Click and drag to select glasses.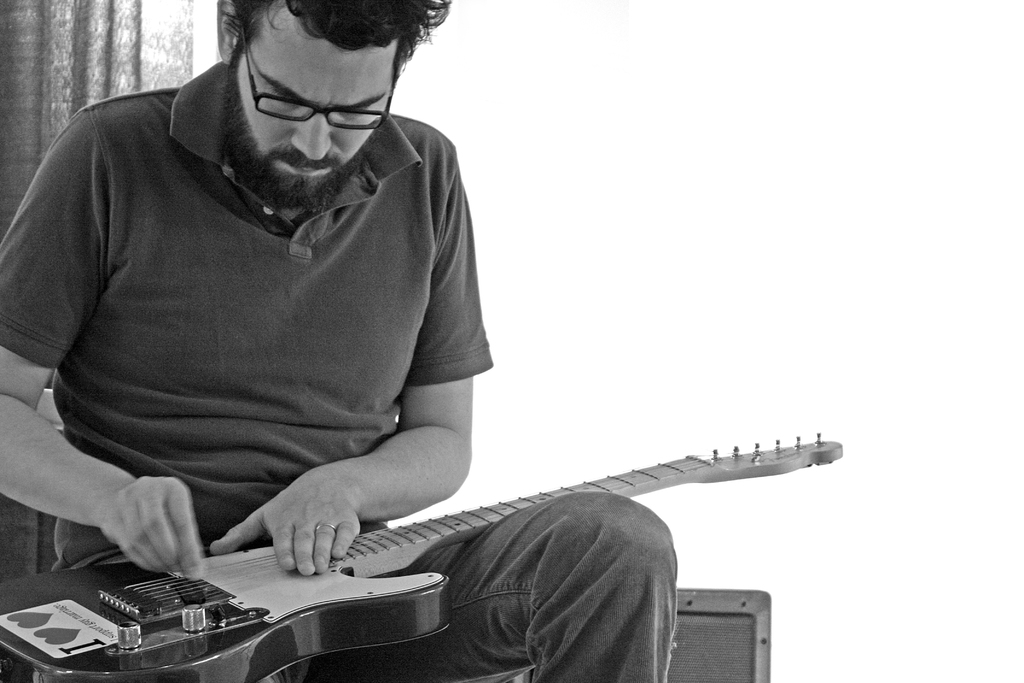
Selection: 239 69 385 127.
